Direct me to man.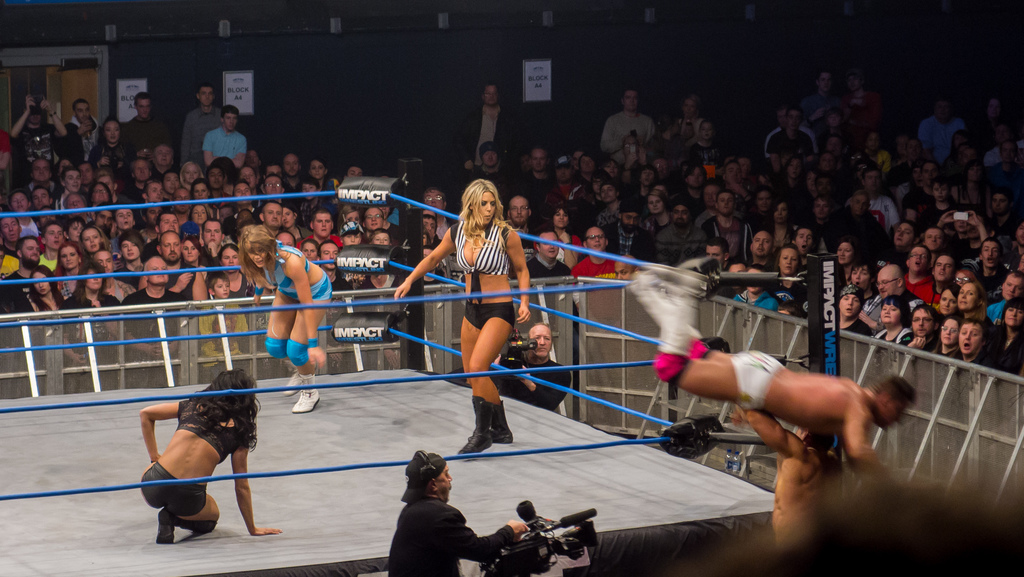
Direction: [left=268, top=163, right=284, bottom=172].
